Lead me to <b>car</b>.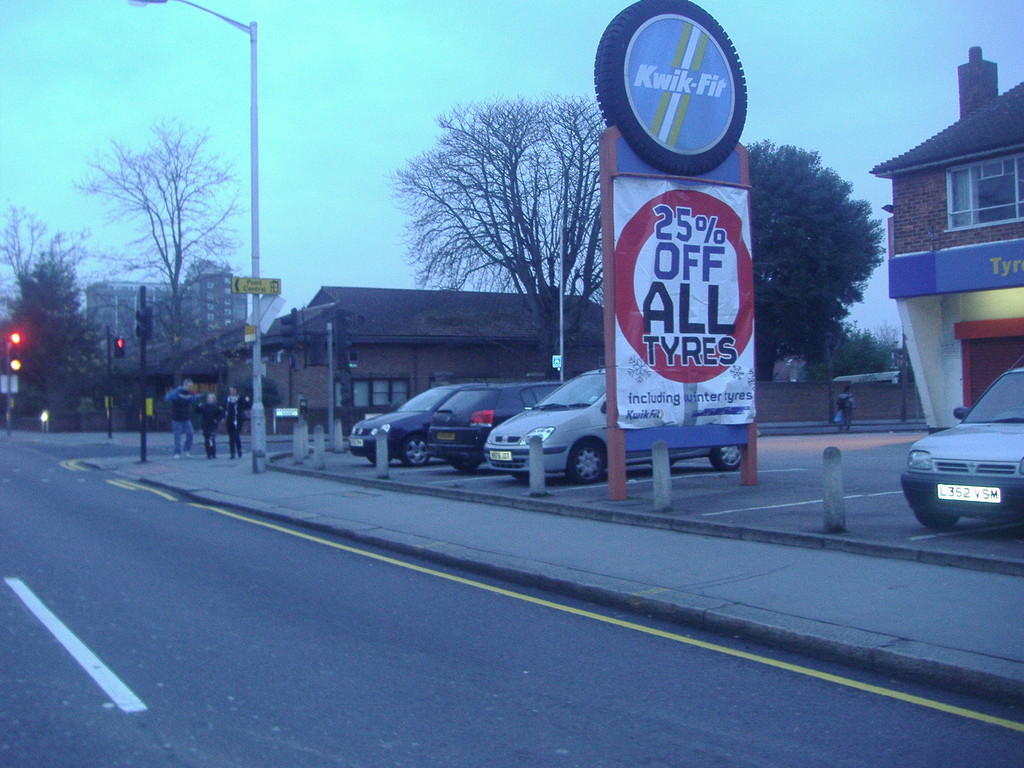
Lead to 430 379 565 474.
